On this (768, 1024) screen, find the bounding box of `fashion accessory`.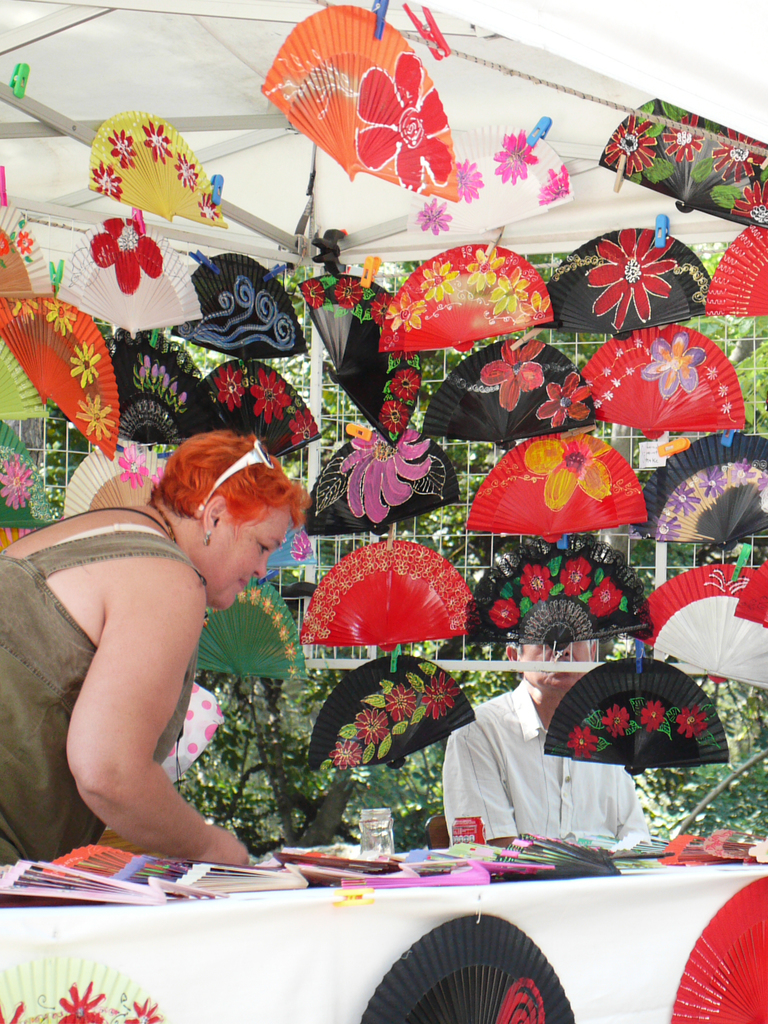
Bounding box: box=[81, 106, 229, 228].
